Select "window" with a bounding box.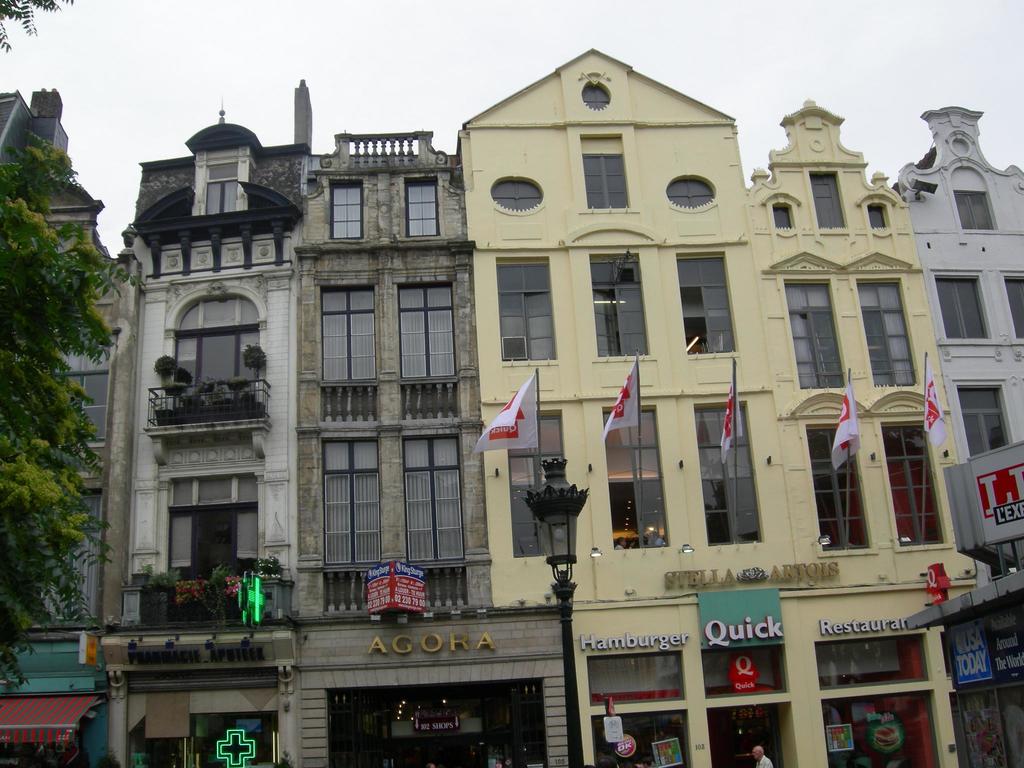
[left=769, top=195, right=794, bottom=227].
